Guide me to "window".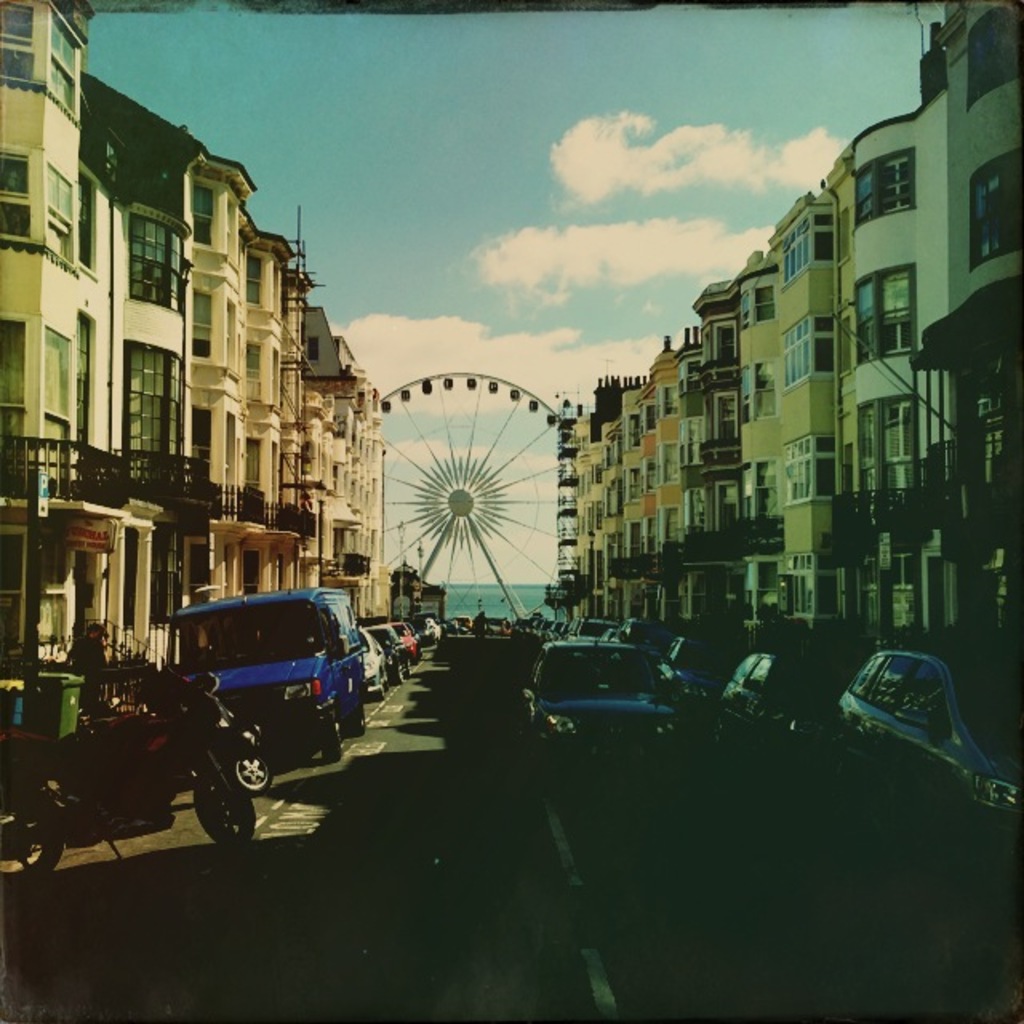
Guidance: (left=709, top=482, right=746, bottom=536).
